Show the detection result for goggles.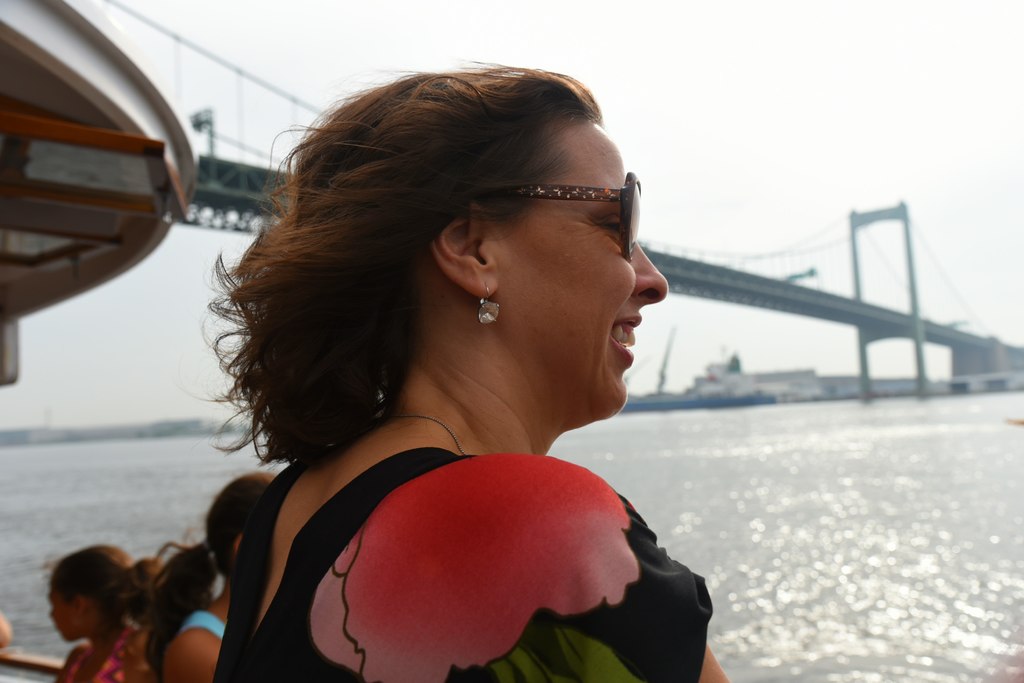
locate(479, 153, 661, 253).
